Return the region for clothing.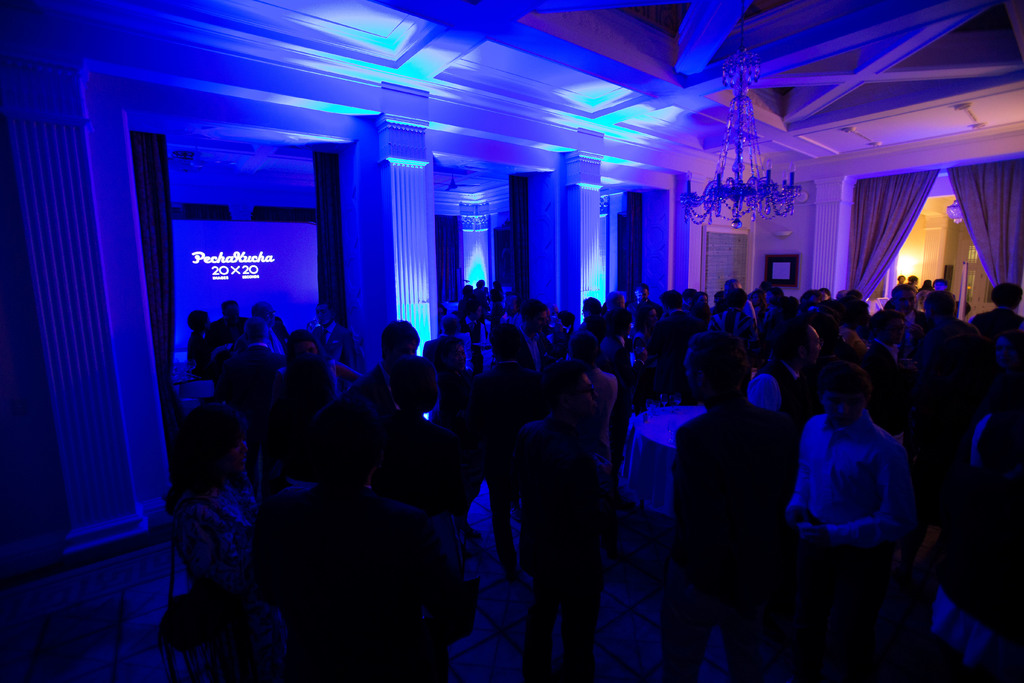
BBox(210, 317, 248, 349).
